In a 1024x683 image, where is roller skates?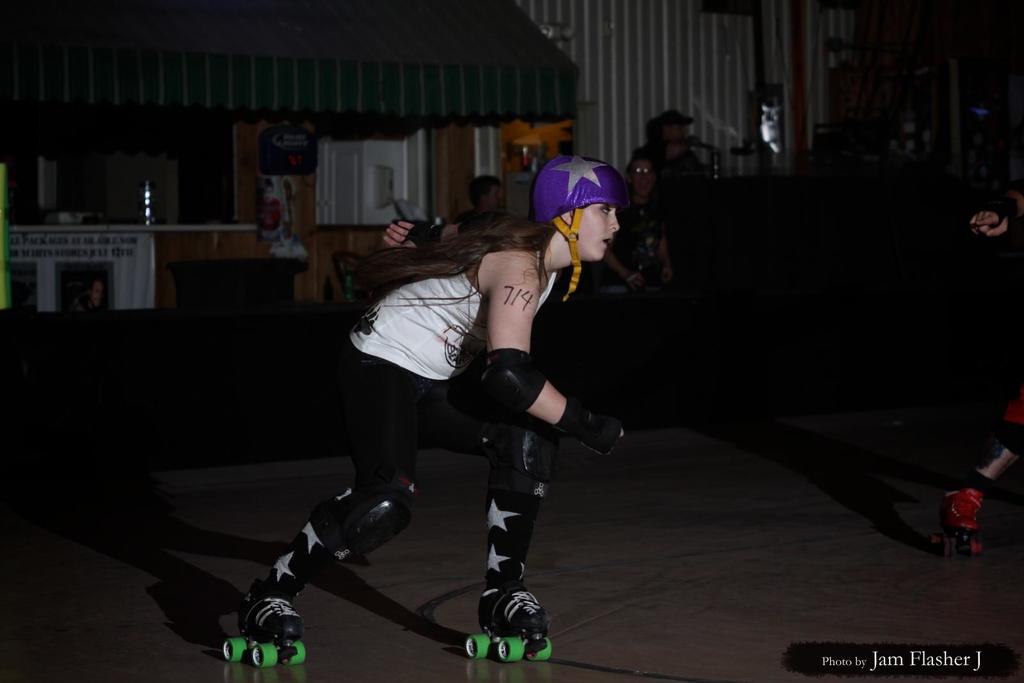
x1=929, y1=475, x2=989, y2=554.
